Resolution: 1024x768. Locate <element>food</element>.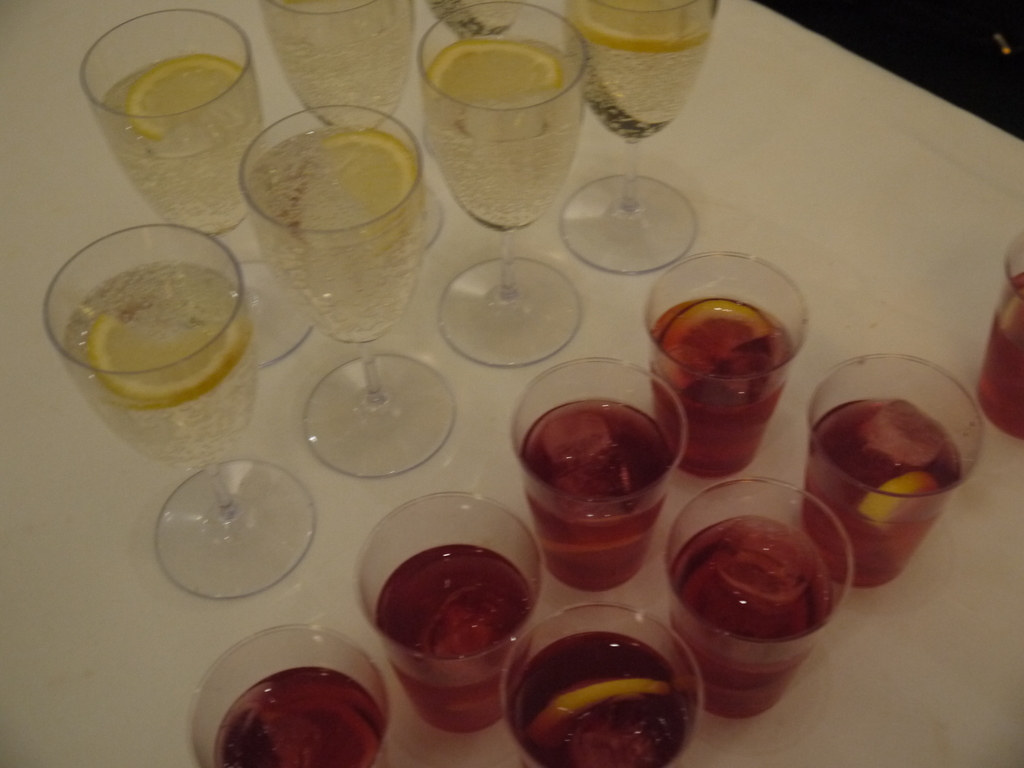
<bbox>571, 0, 710, 56</bbox>.
